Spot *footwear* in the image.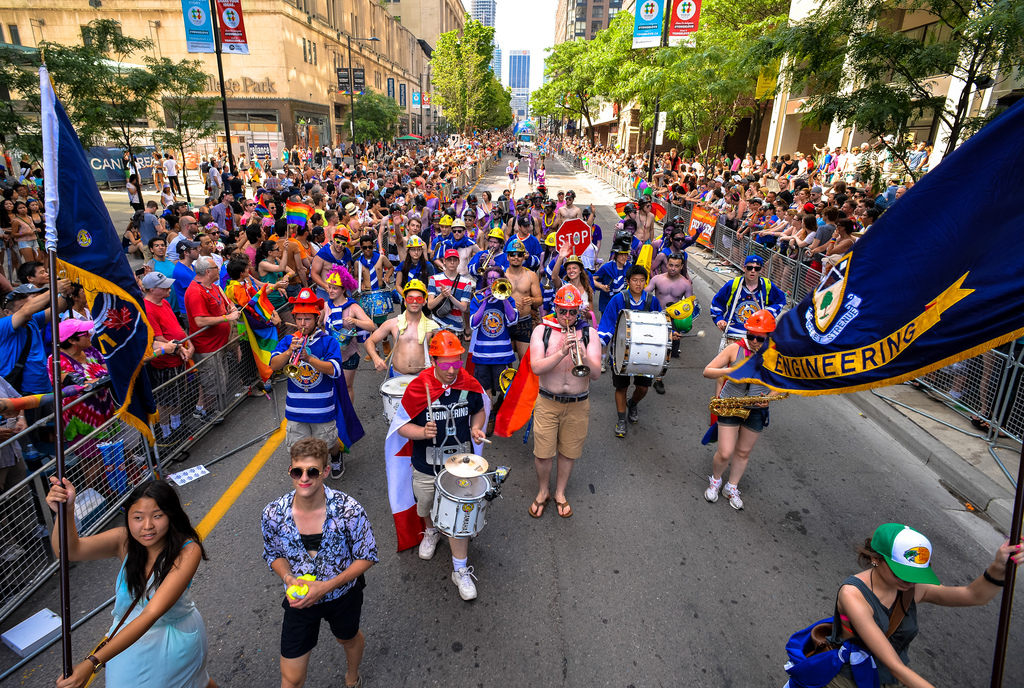
*footwear* found at box=[705, 476, 724, 502].
